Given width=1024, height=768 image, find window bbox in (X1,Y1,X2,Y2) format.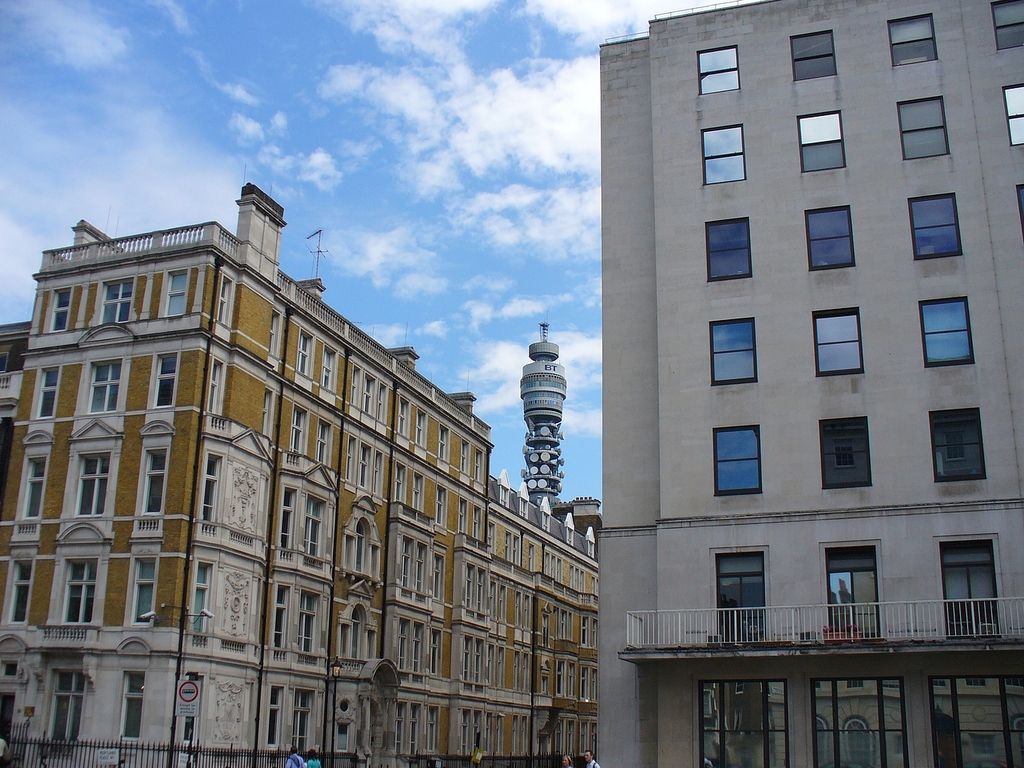
(884,14,938,66).
